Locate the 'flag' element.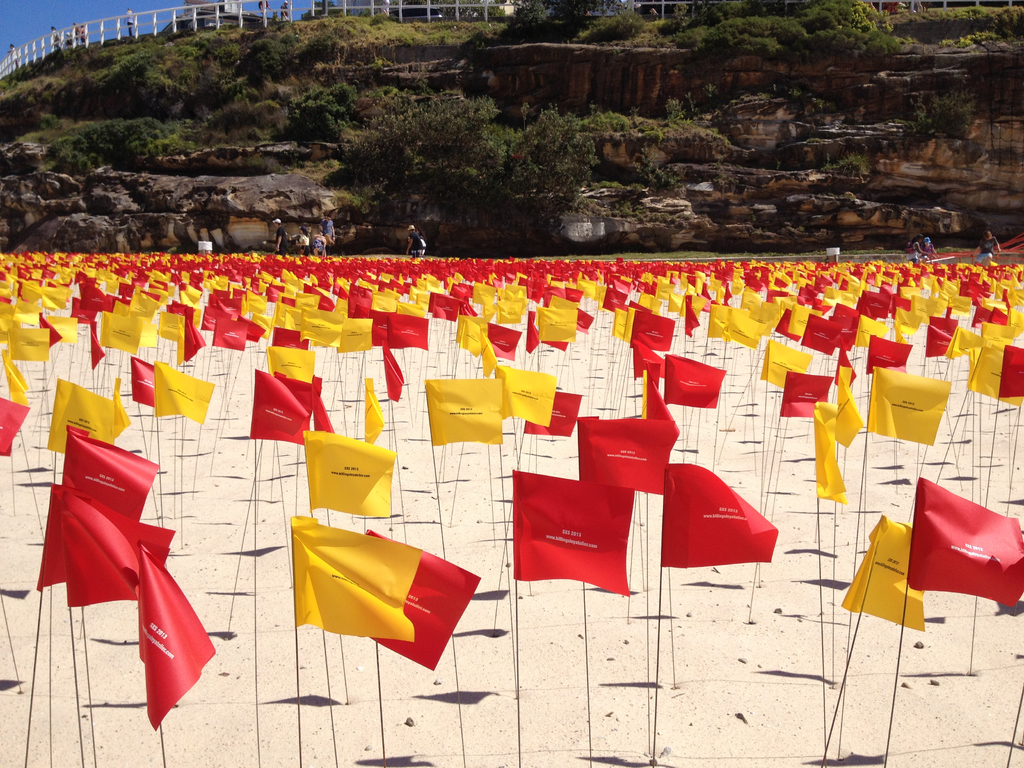
Element bbox: 864/368/954/446.
